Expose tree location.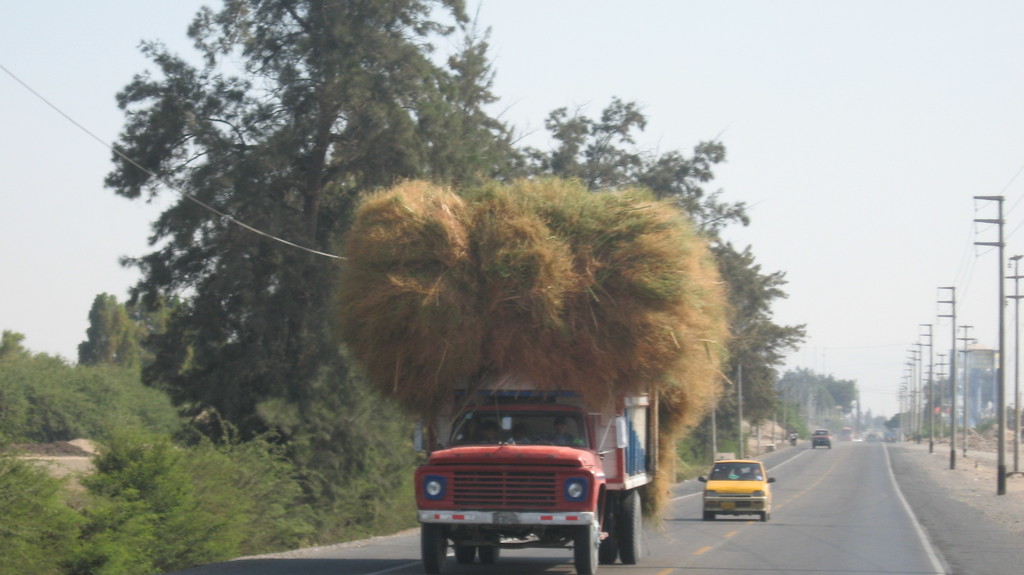
Exposed at bbox=(913, 371, 979, 421).
